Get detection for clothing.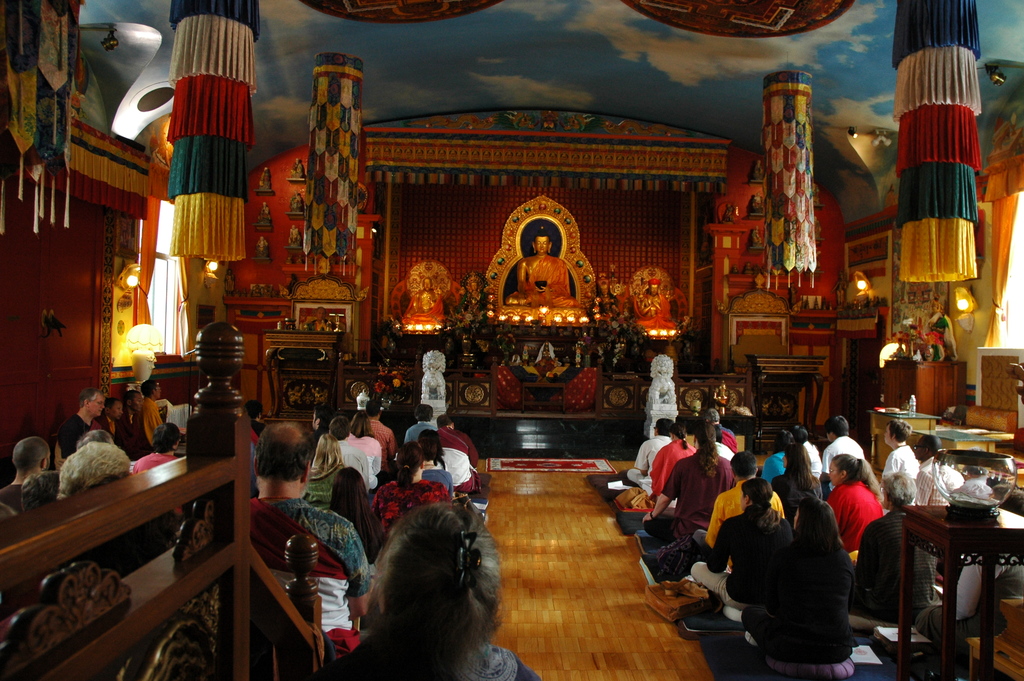
Detection: box(301, 460, 367, 562).
